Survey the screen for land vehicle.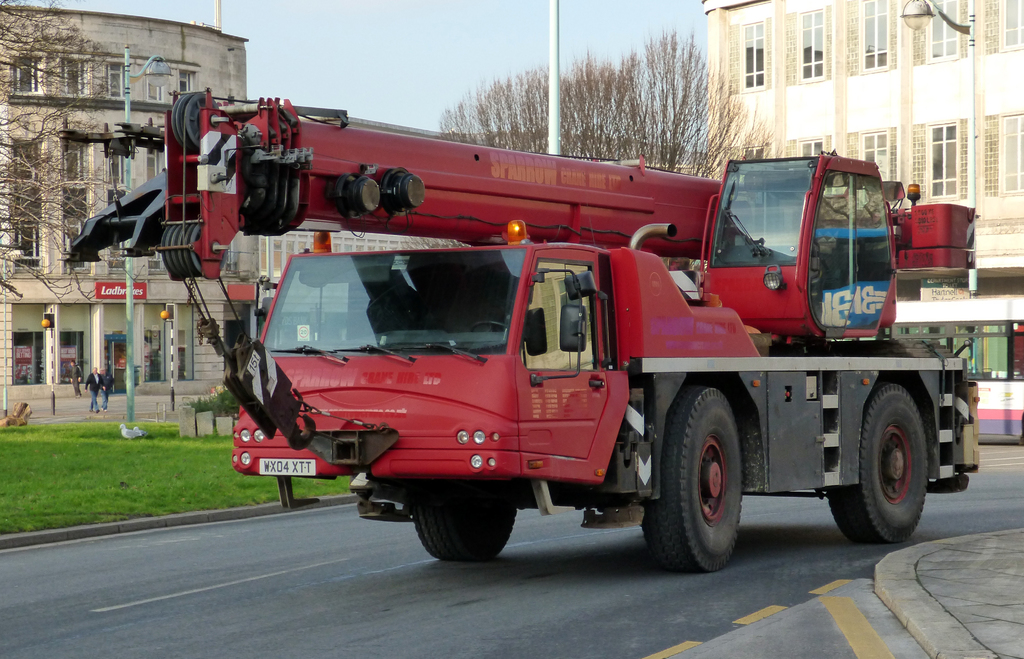
Survey found: bbox=(825, 293, 1023, 433).
